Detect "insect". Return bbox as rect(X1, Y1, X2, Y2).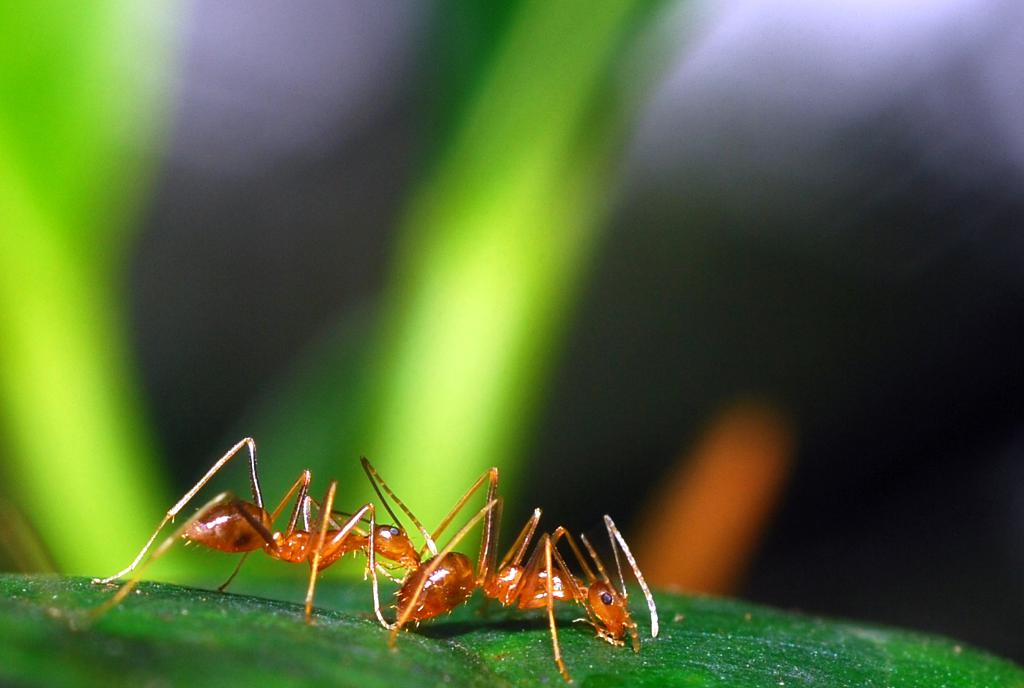
rect(384, 498, 674, 676).
